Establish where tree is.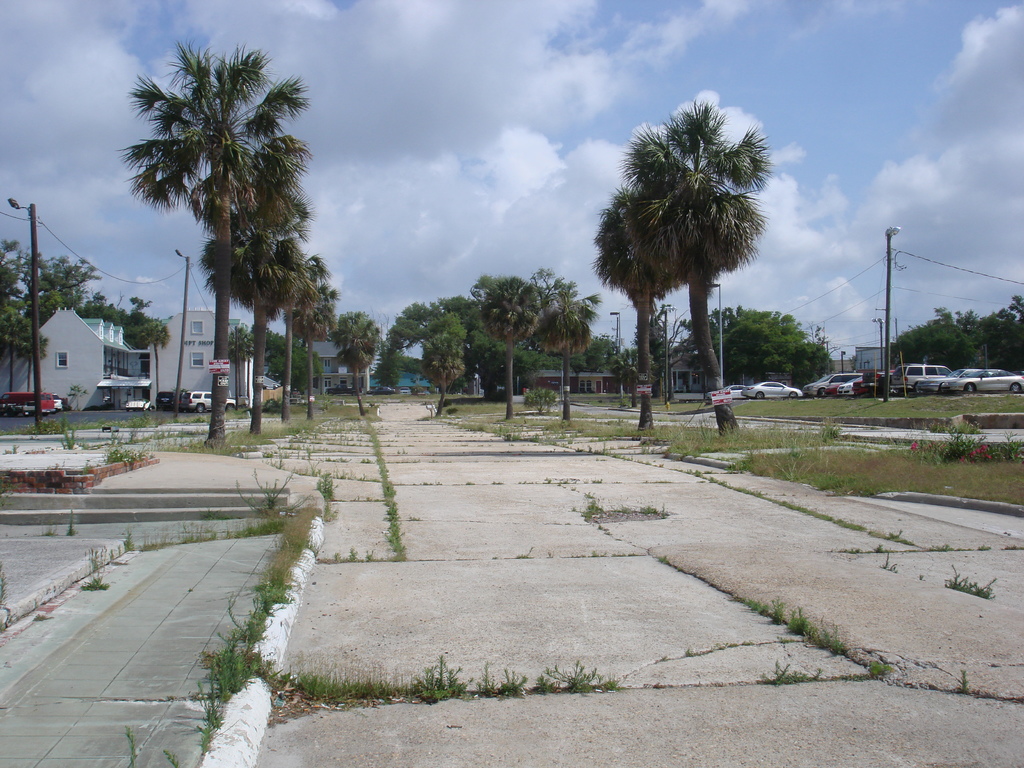
Established at locate(945, 300, 1023, 376).
